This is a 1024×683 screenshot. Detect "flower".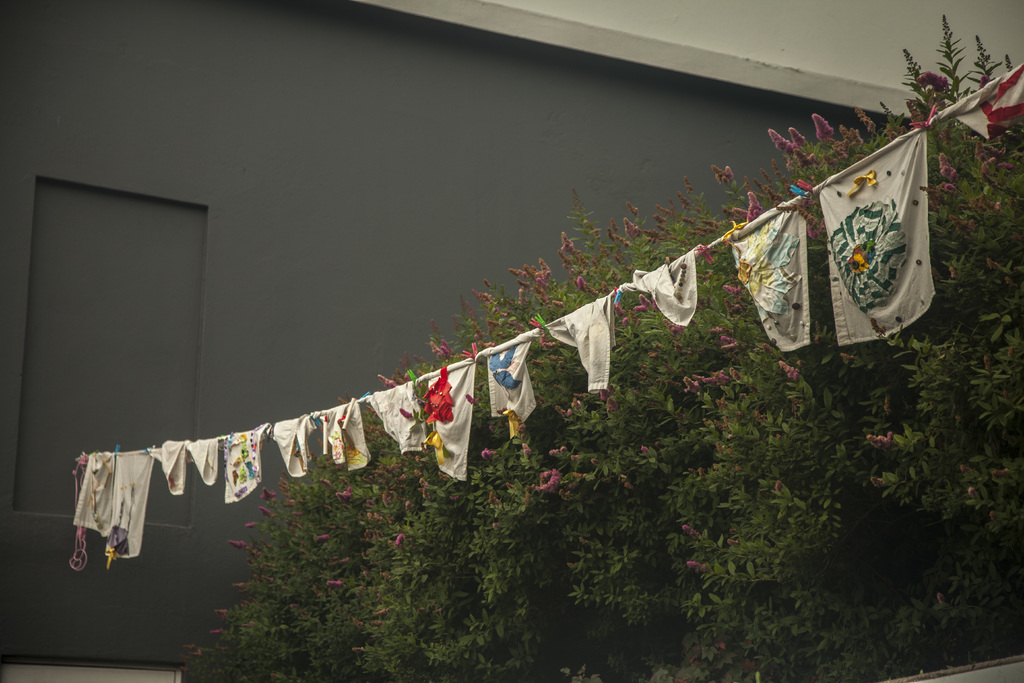
bbox=(316, 532, 330, 541).
